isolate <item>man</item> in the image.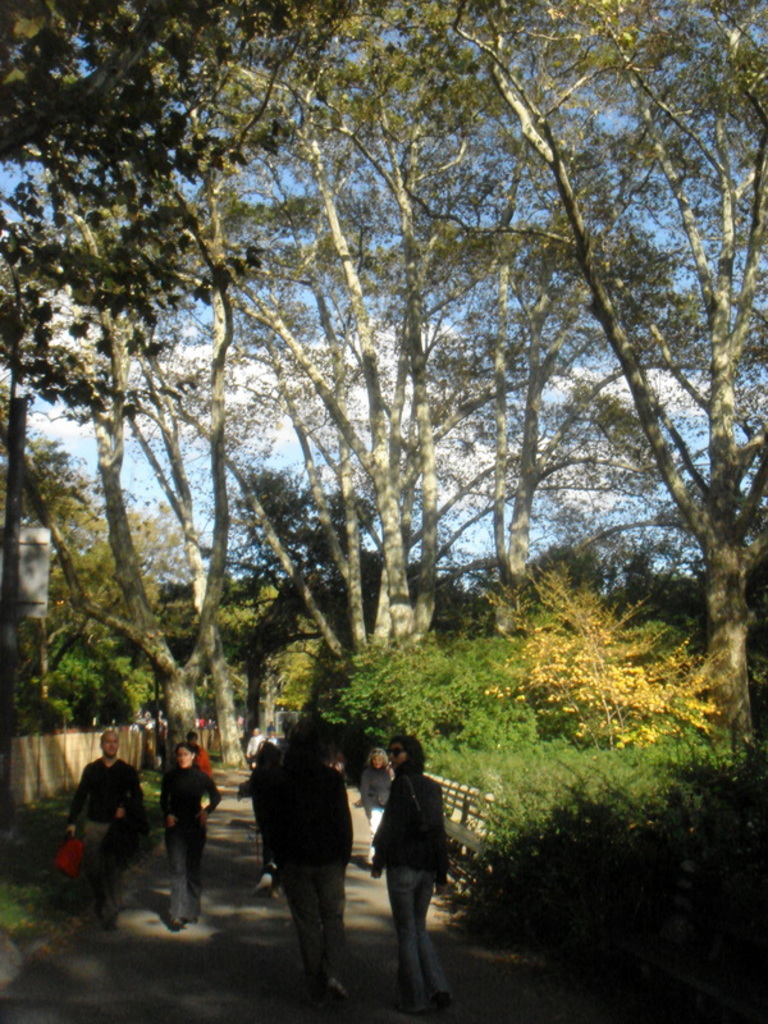
Isolated region: rect(64, 730, 143, 934).
